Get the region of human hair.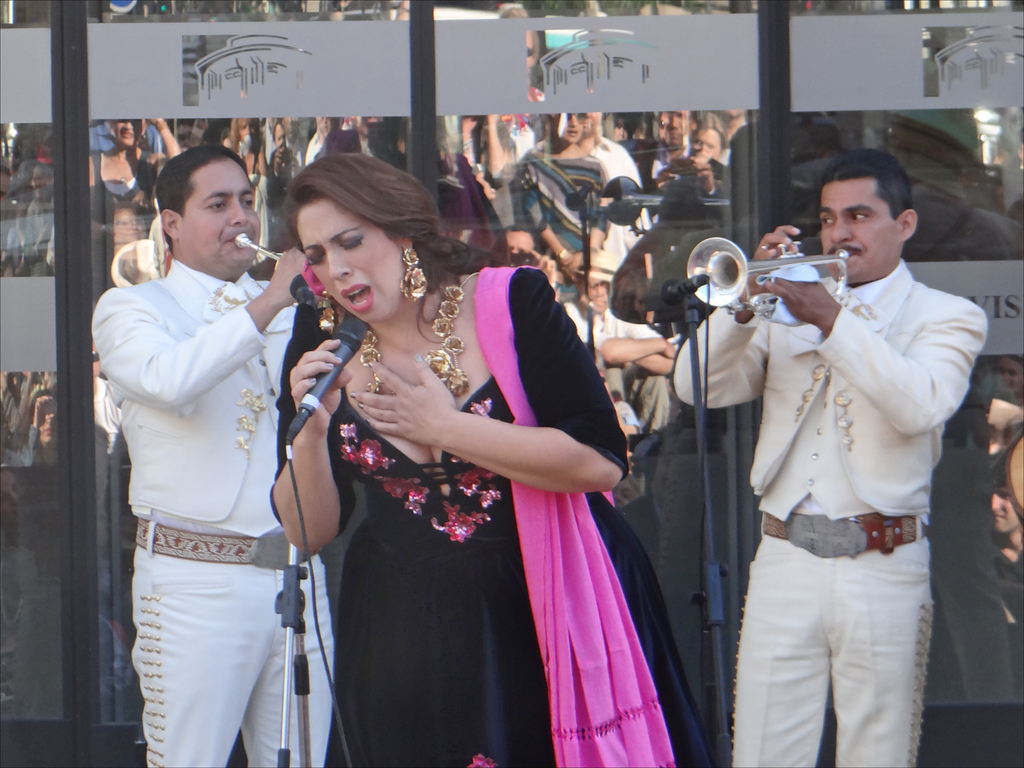
select_region(268, 152, 505, 356).
